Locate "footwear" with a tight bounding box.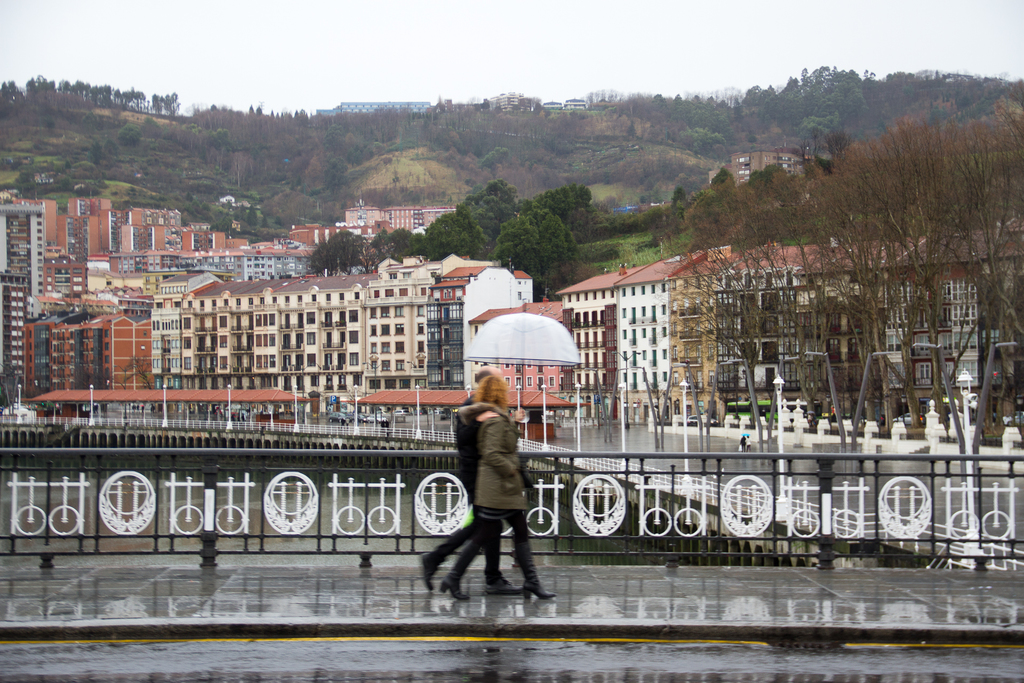
box=[440, 564, 467, 600].
